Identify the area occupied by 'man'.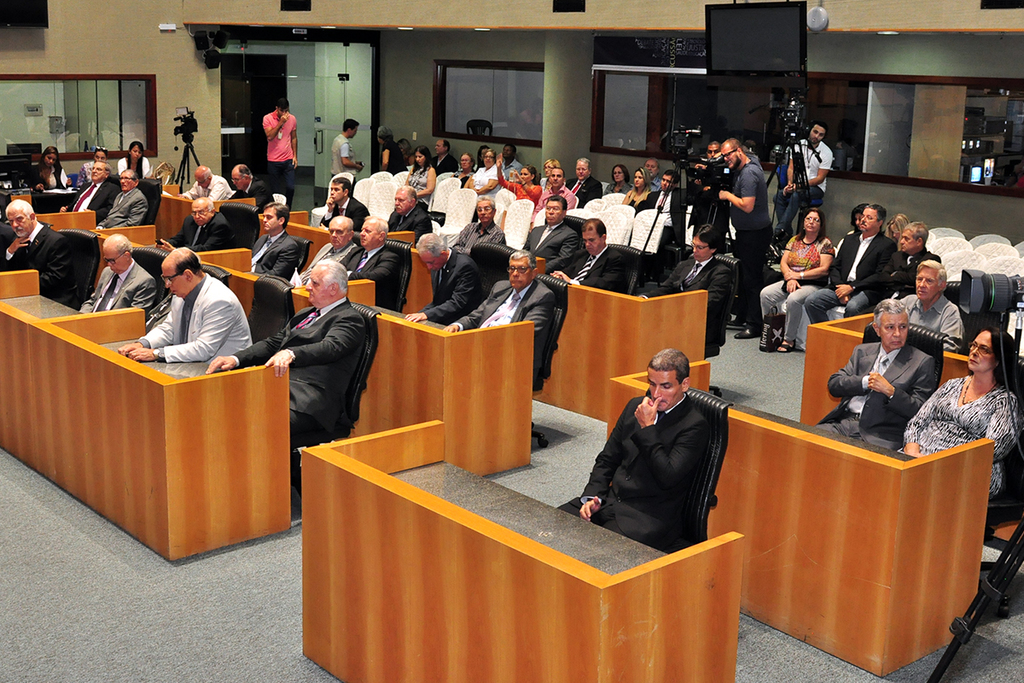
Area: [263, 99, 298, 212].
